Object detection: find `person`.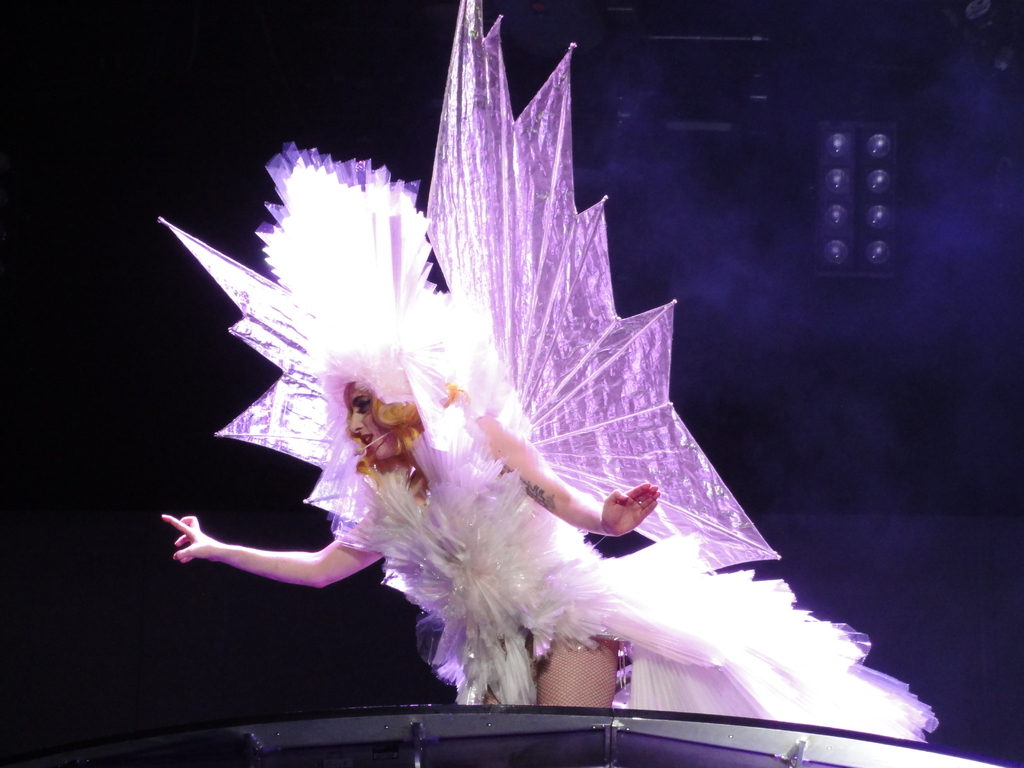
[left=165, top=140, right=941, bottom=748].
